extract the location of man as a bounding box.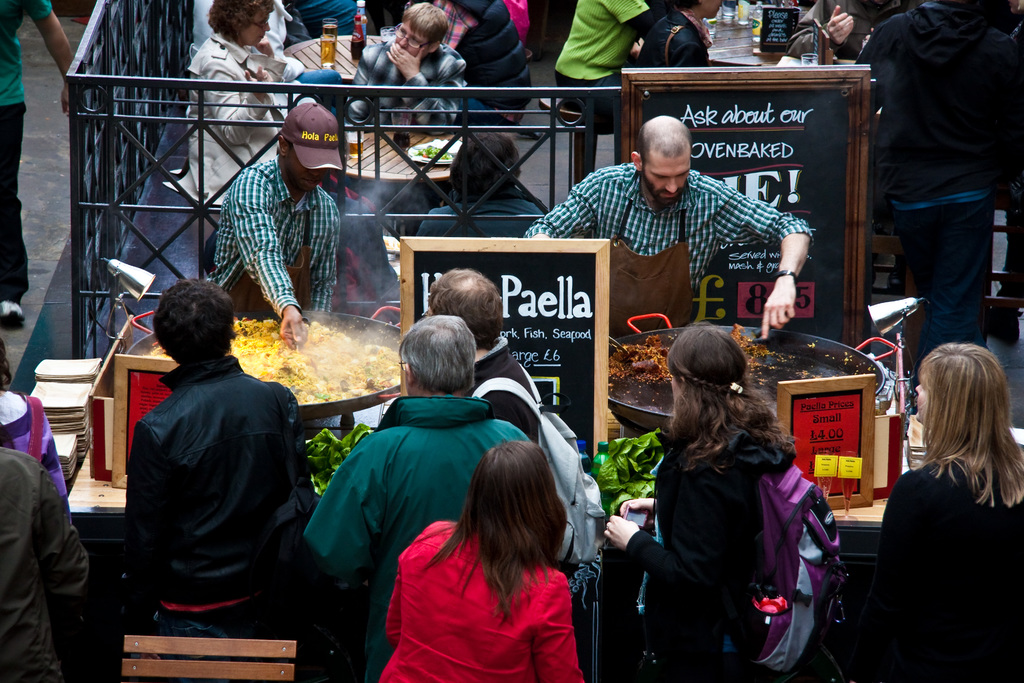
bbox=(0, 0, 75, 327).
